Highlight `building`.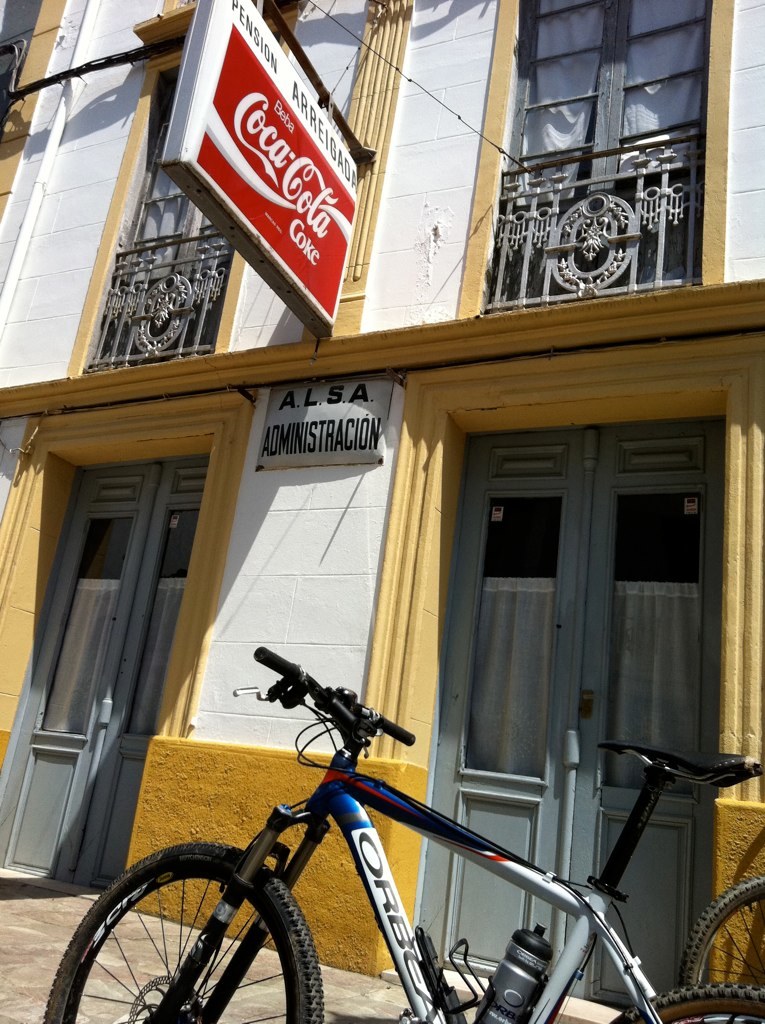
Highlighted region: left=0, top=0, right=764, bottom=1023.
